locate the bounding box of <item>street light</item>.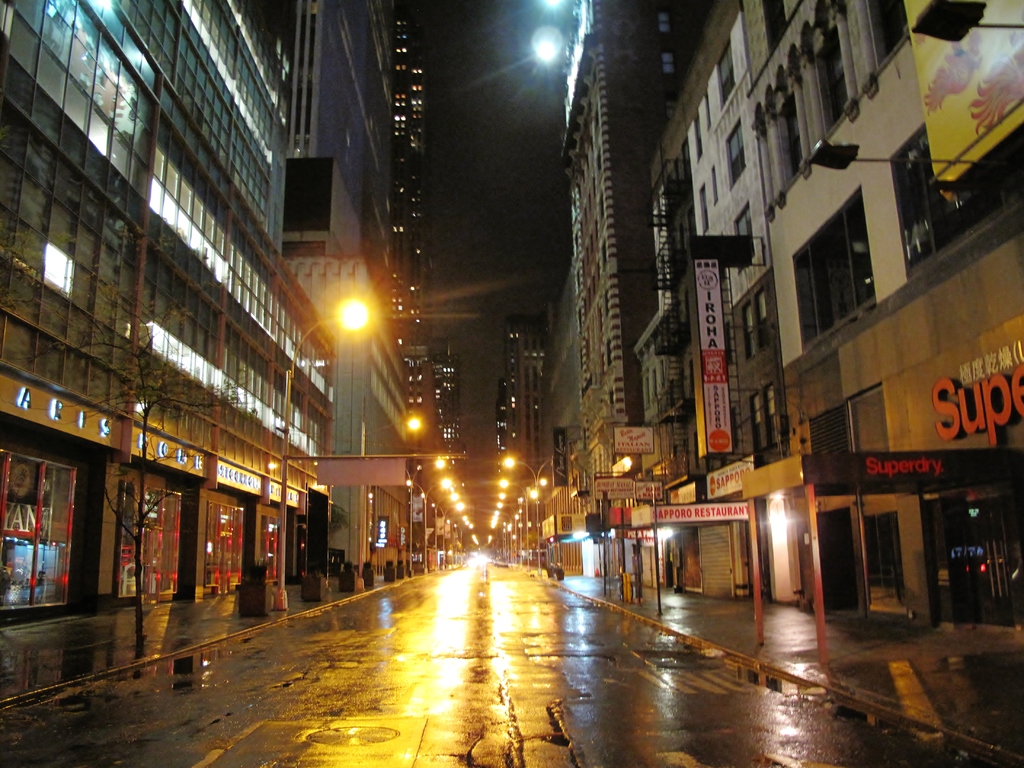
Bounding box: locate(460, 516, 481, 546).
